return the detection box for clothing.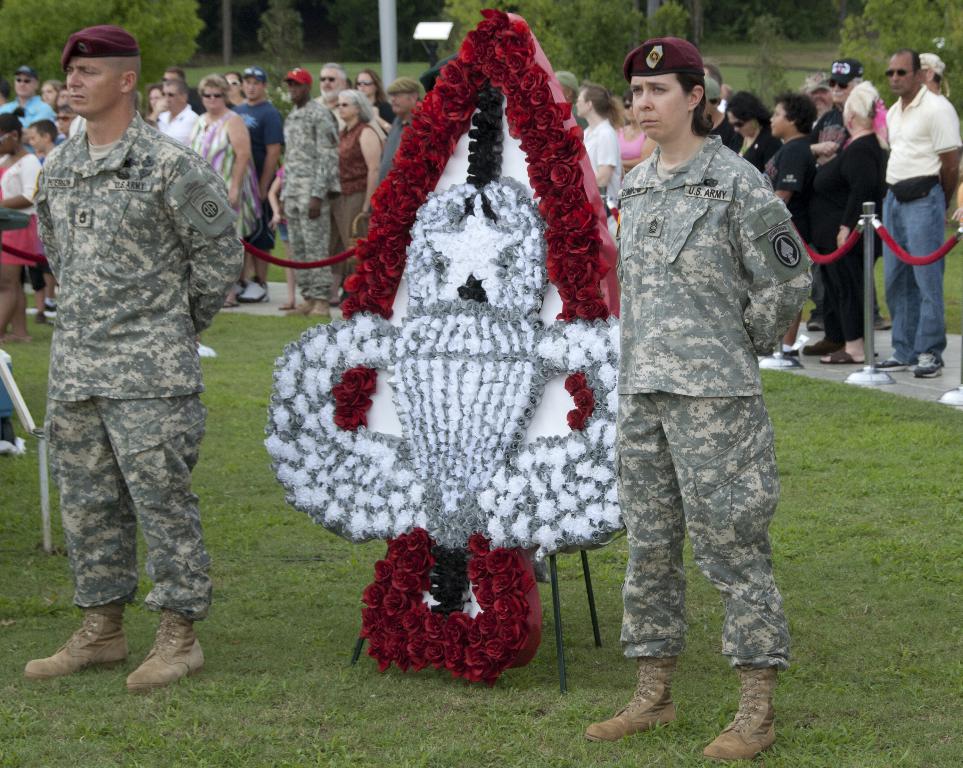
582 64 818 717.
